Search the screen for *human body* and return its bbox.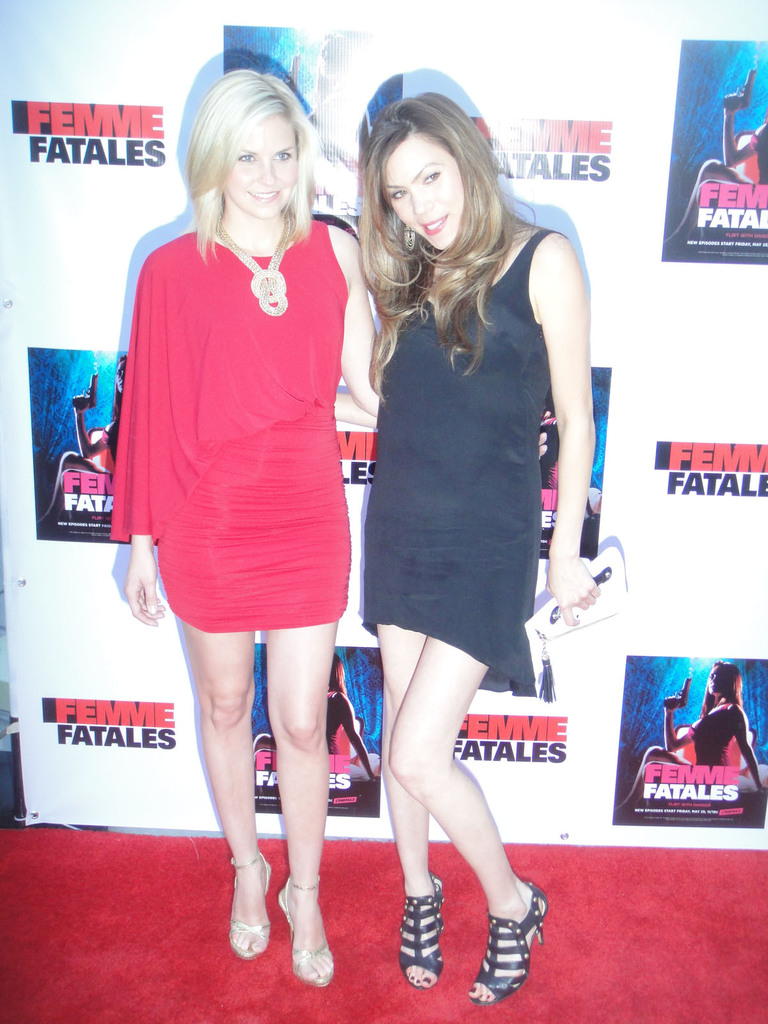
Found: bbox=(660, 90, 767, 259).
